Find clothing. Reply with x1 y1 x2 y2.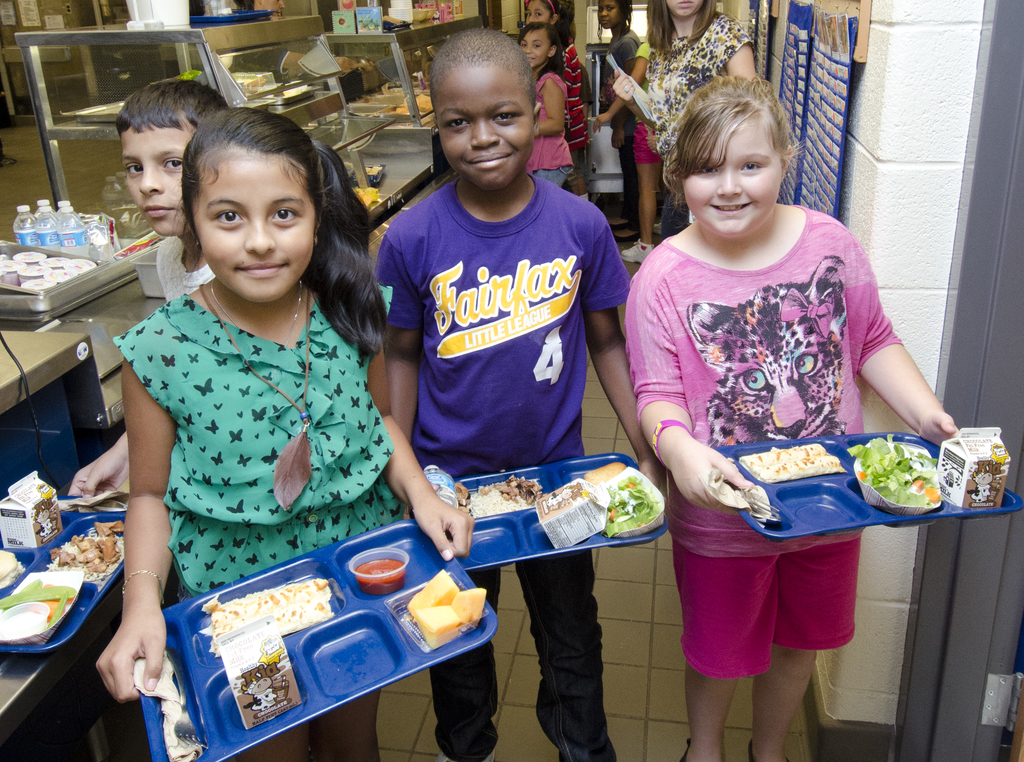
111 292 406 603.
